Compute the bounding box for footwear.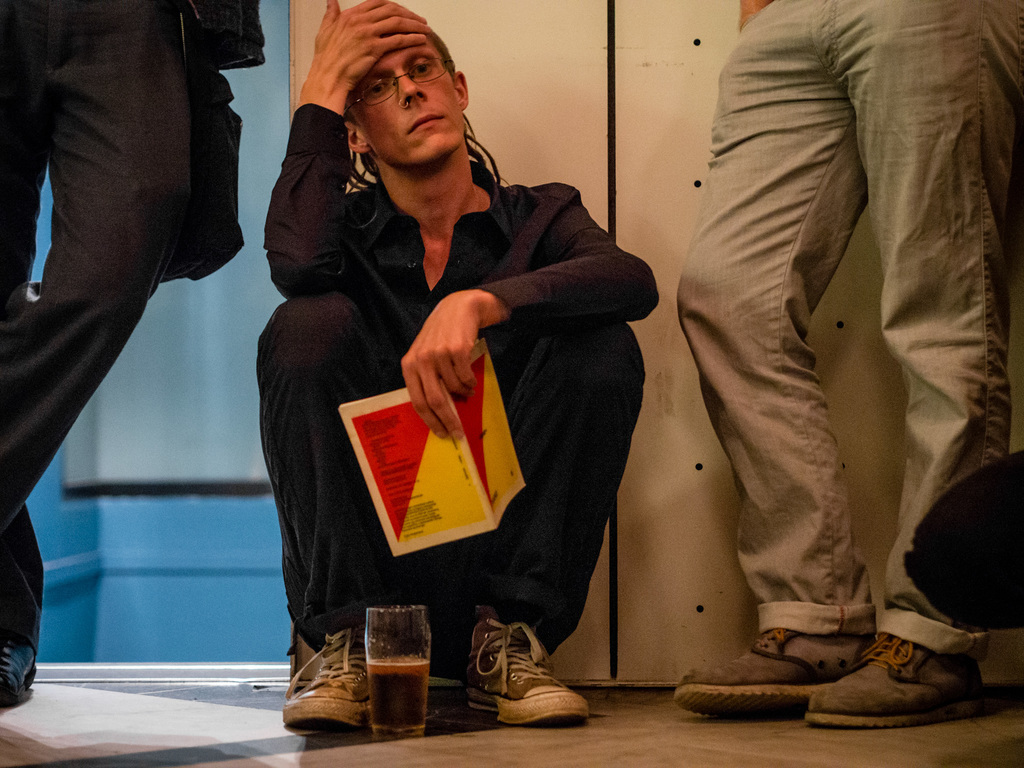
669:628:874:717.
